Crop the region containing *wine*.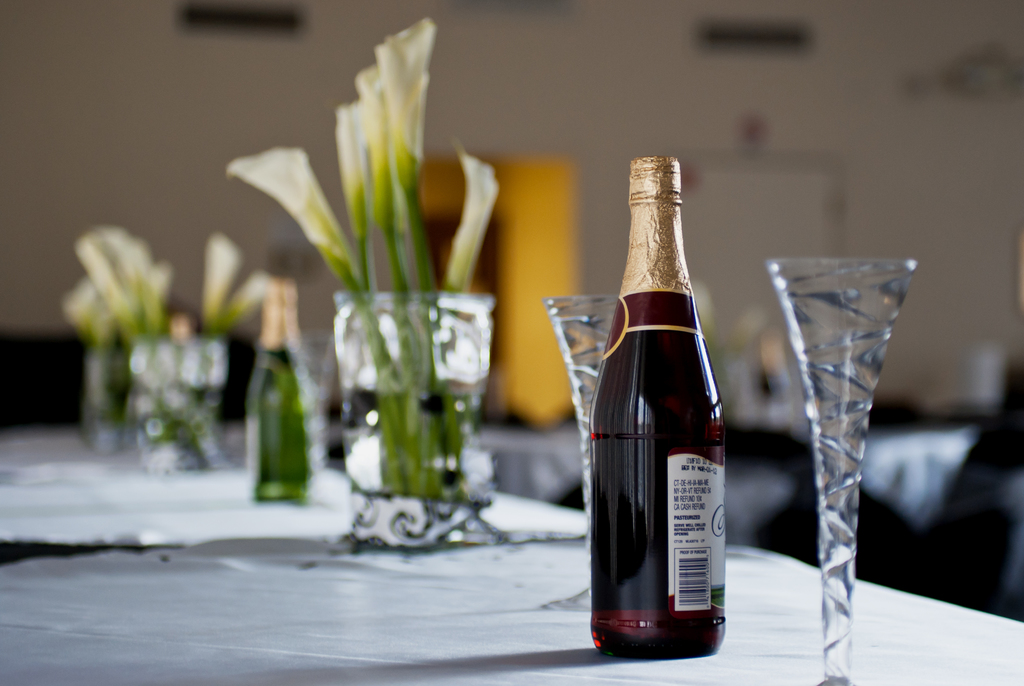
Crop region: <region>584, 153, 732, 658</region>.
